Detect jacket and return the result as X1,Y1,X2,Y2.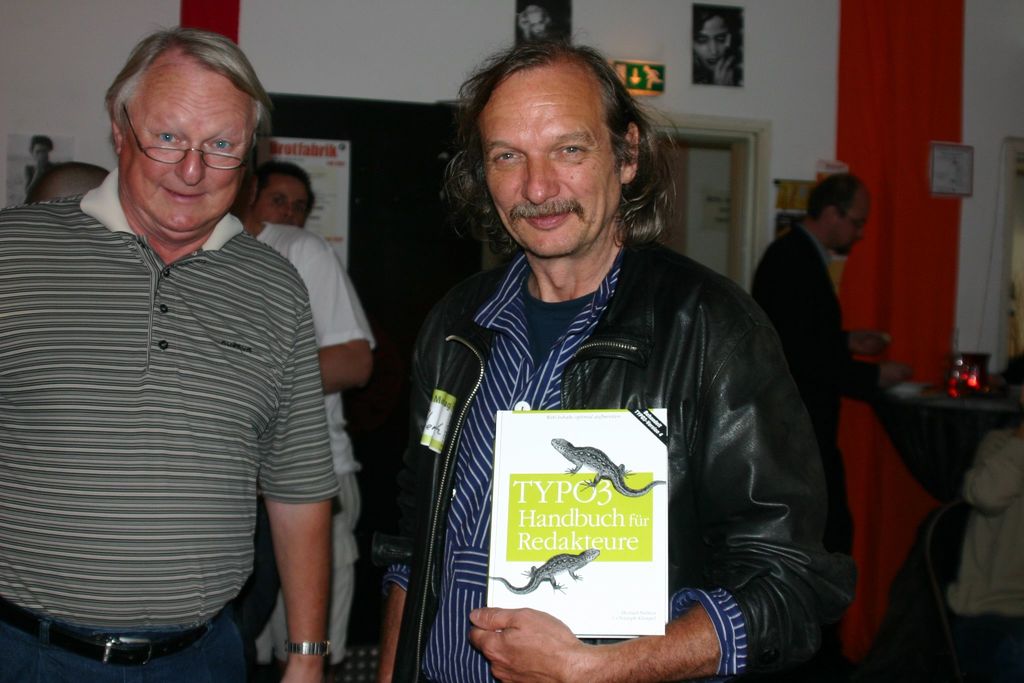
373,154,840,668.
